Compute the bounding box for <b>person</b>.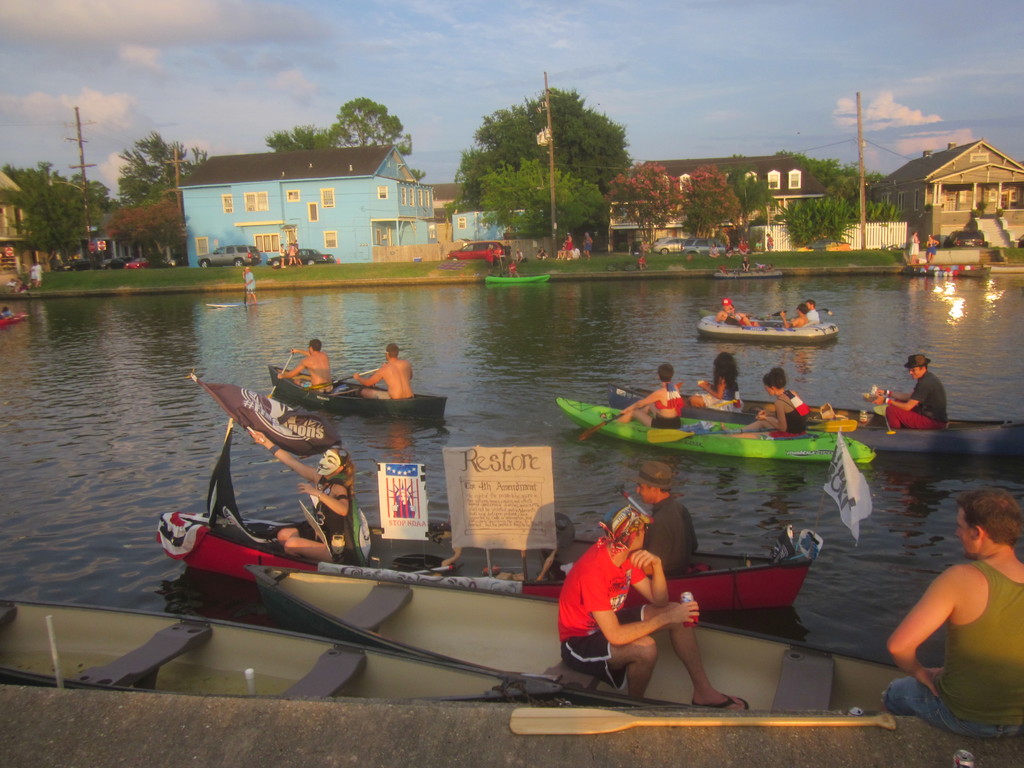
crop(910, 230, 920, 264).
